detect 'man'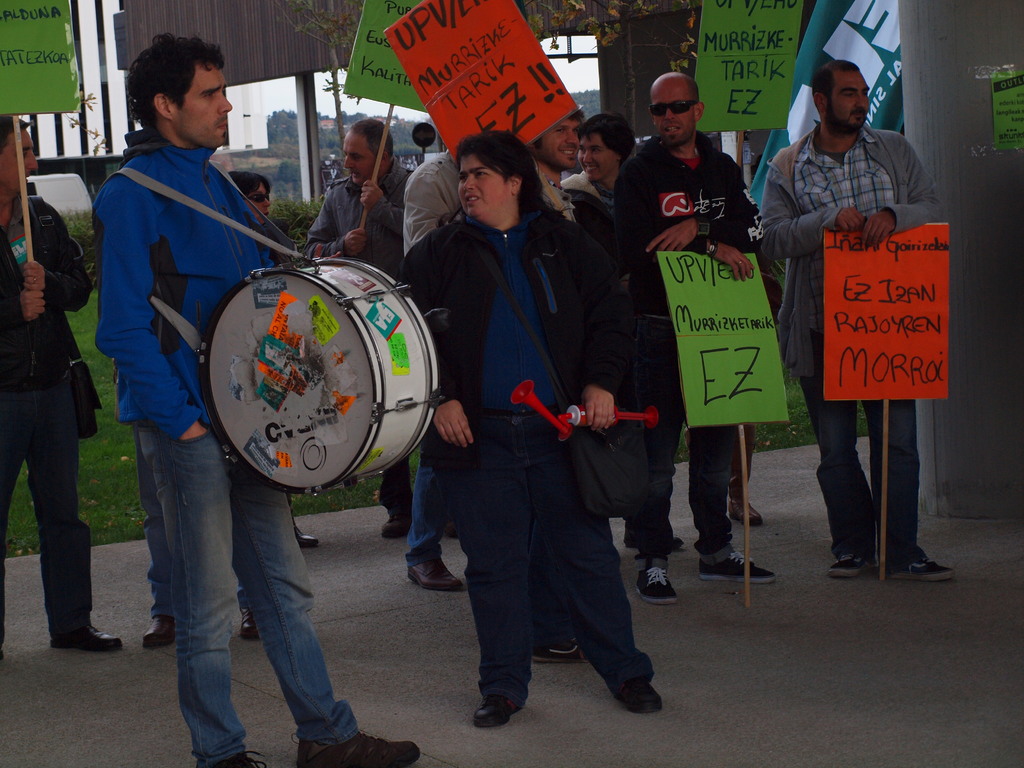
[left=0, top=114, right=124, bottom=648]
